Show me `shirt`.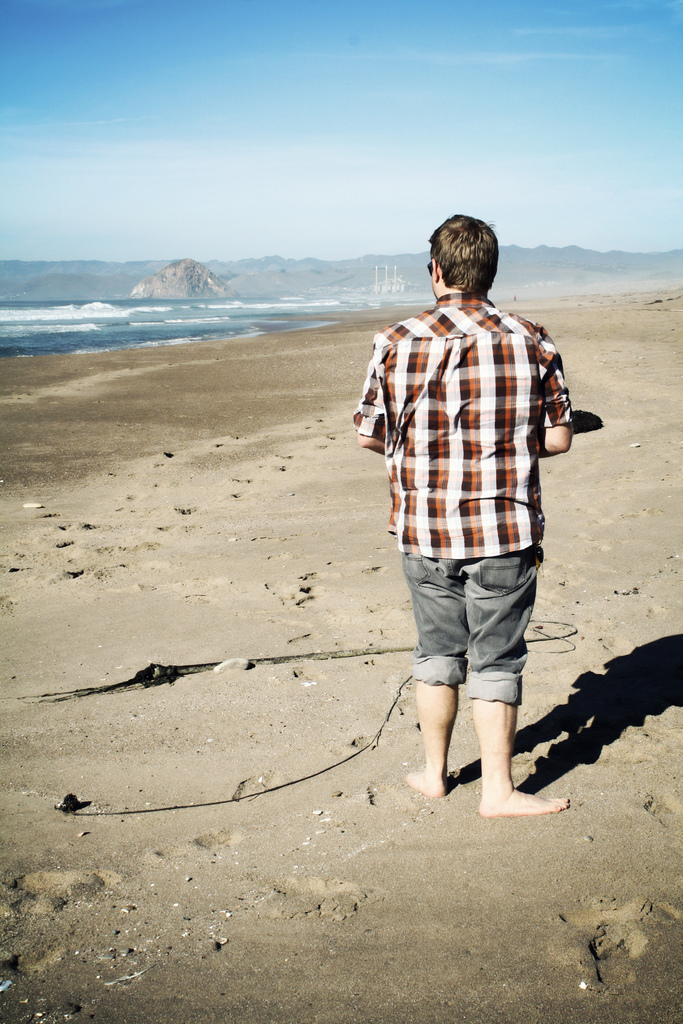
`shirt` is here: bbox=[349, 293, 577, 559].
